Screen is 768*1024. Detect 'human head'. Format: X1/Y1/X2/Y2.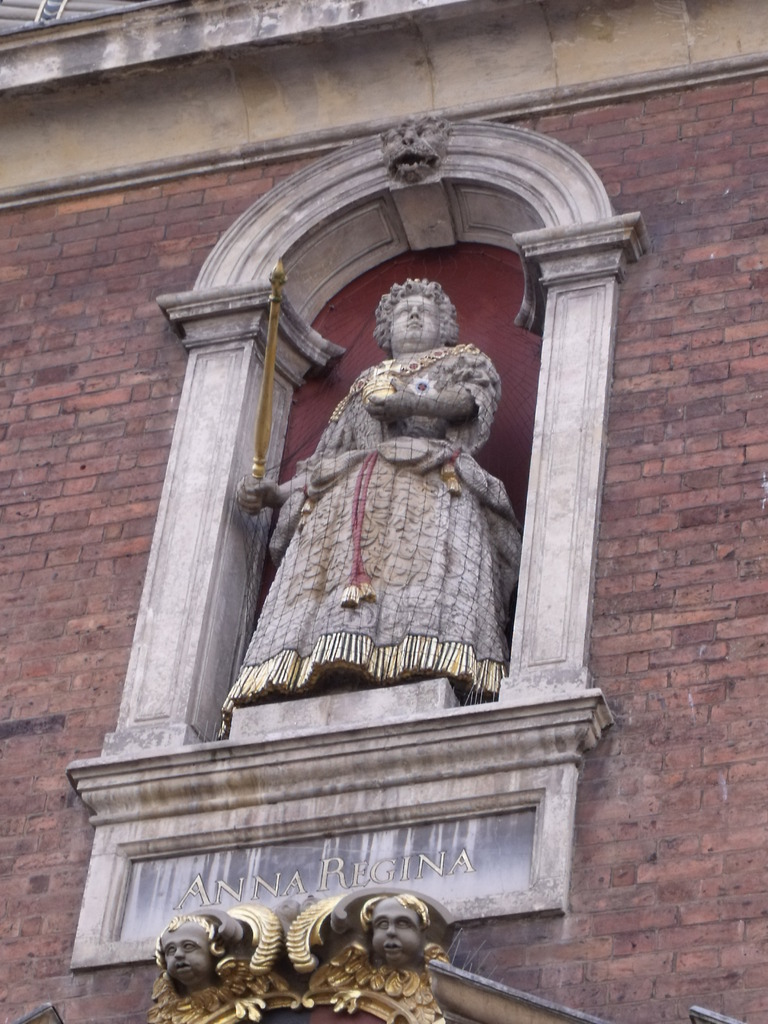
367/897/425/963.
